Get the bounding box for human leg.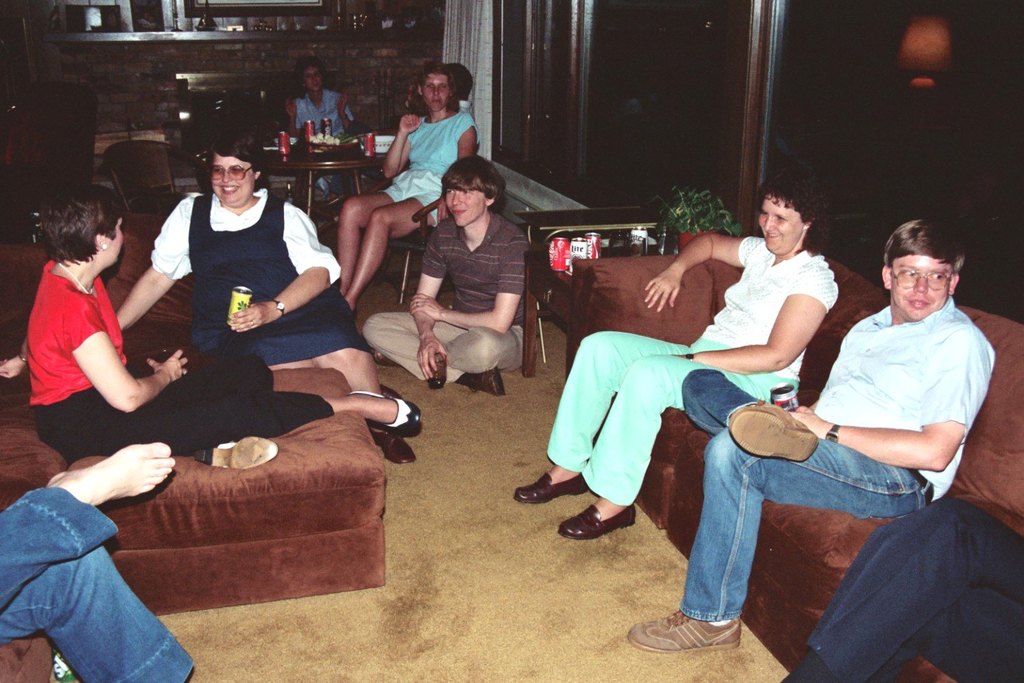
{"left": 346, "top": 194, "right": 440, "bottom": 318}.
